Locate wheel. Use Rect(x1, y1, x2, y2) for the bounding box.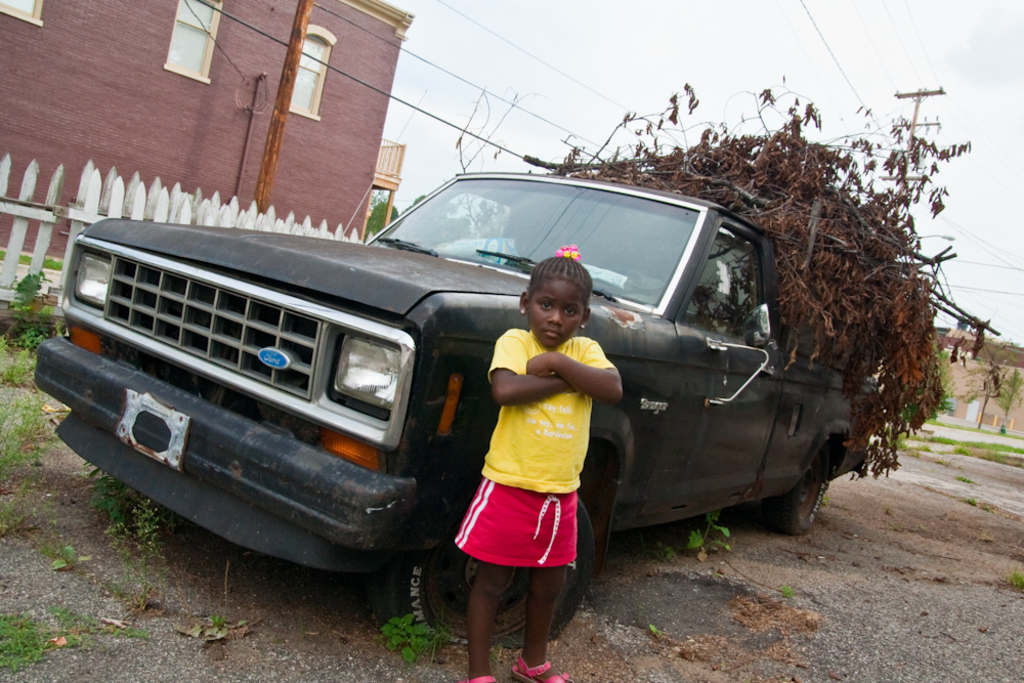
Rect(385, 458, 599, 653).
